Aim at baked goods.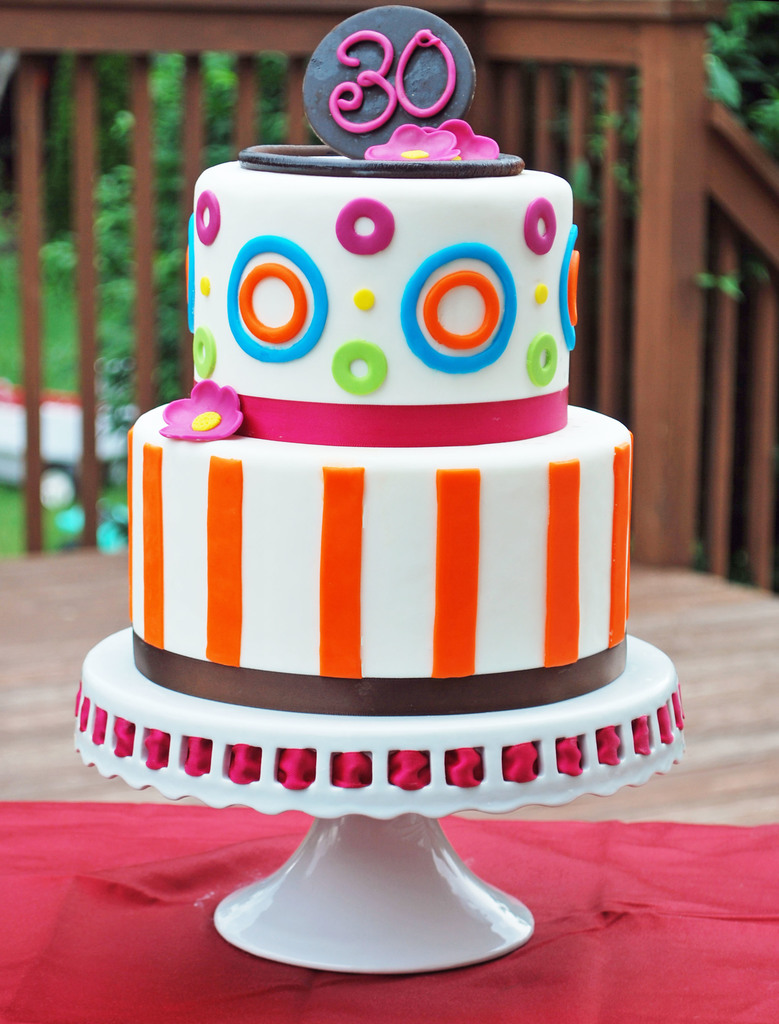
Aimed at <bbox>74, 3, 683, 977</bbox>.
